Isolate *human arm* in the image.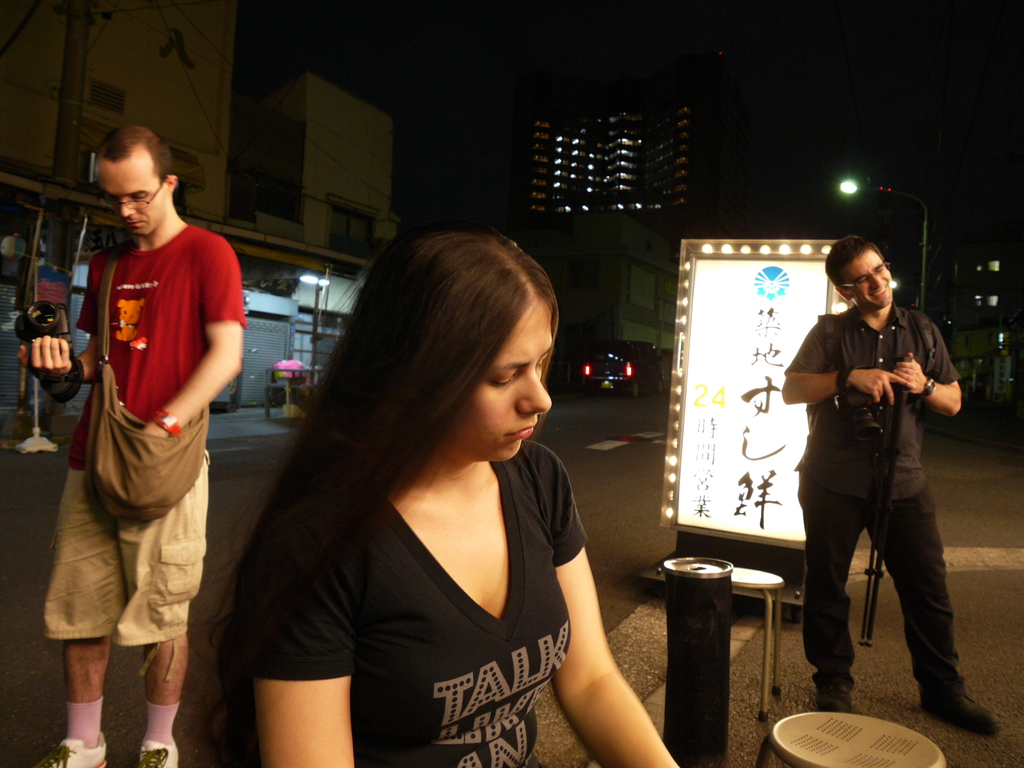
Isolated region: (left=11, top=257, right=102, bottom=388).
